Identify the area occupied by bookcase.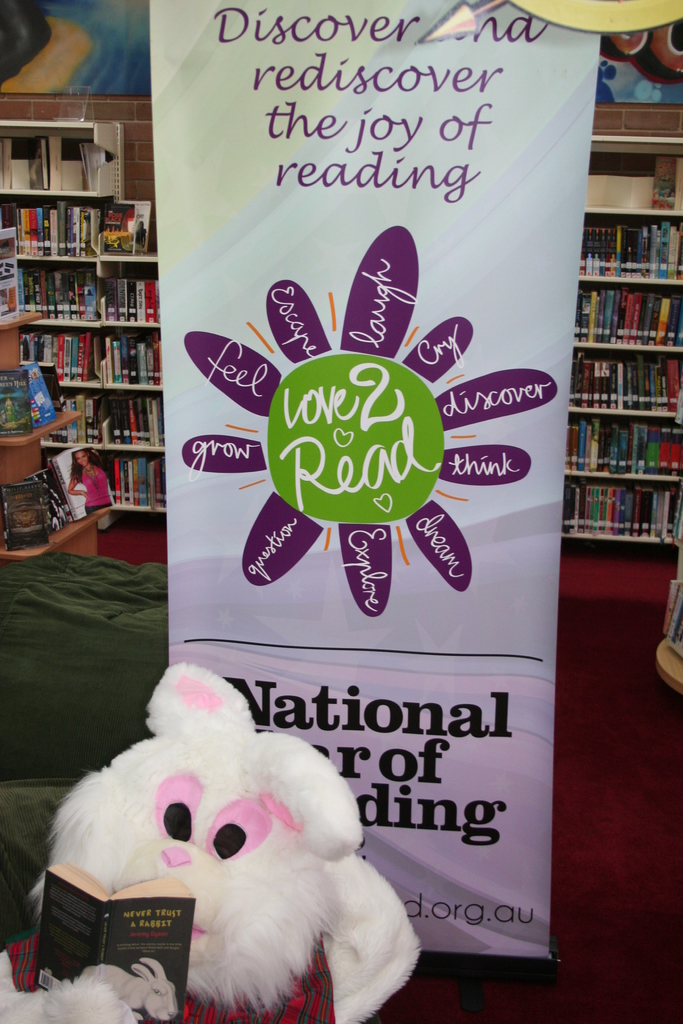
Area: box(561, 207, 682, 545).
